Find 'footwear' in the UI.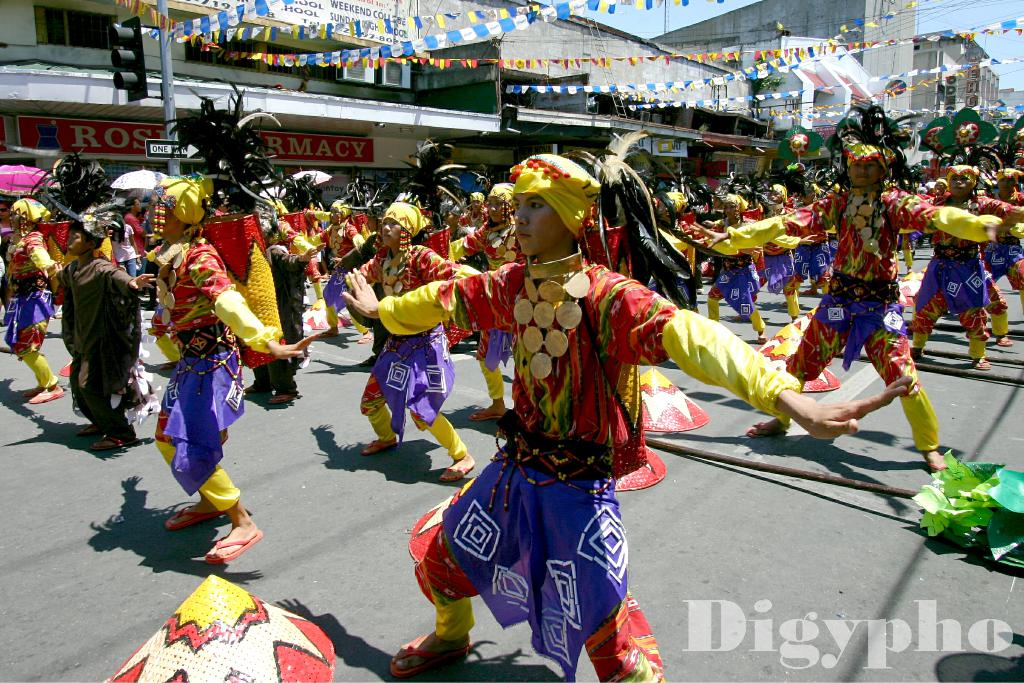
UI element at box=[729, 311, 748, 314].
